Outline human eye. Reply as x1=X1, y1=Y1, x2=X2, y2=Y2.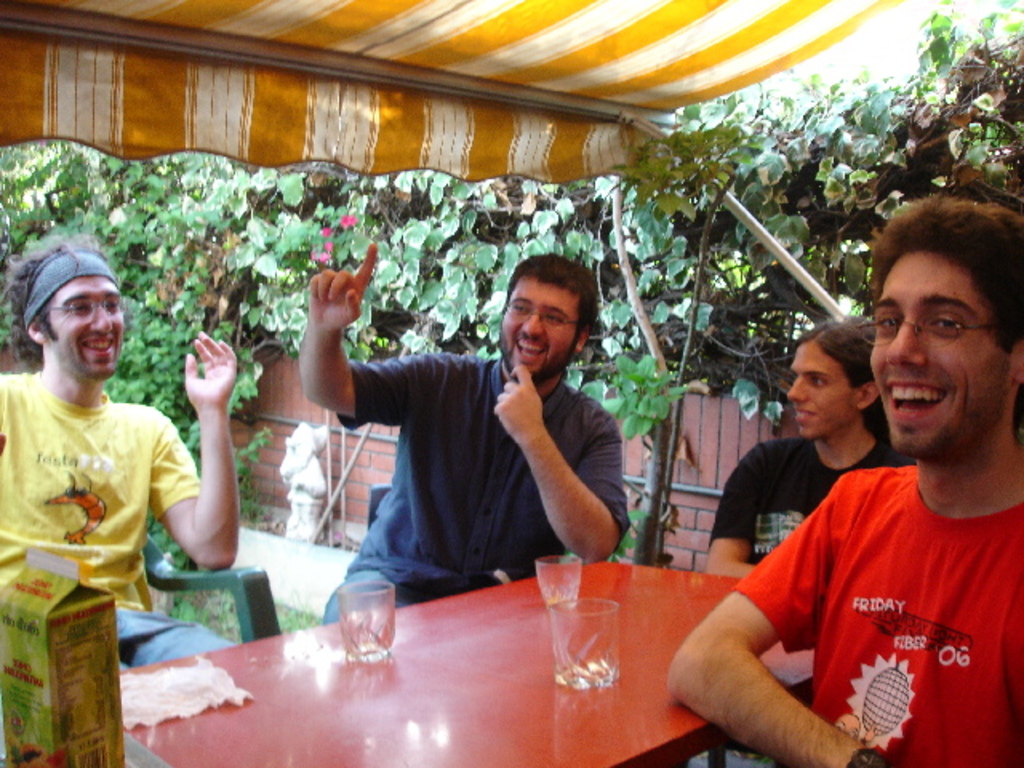
x1=805, y1=373, x2=824, y2=394.
